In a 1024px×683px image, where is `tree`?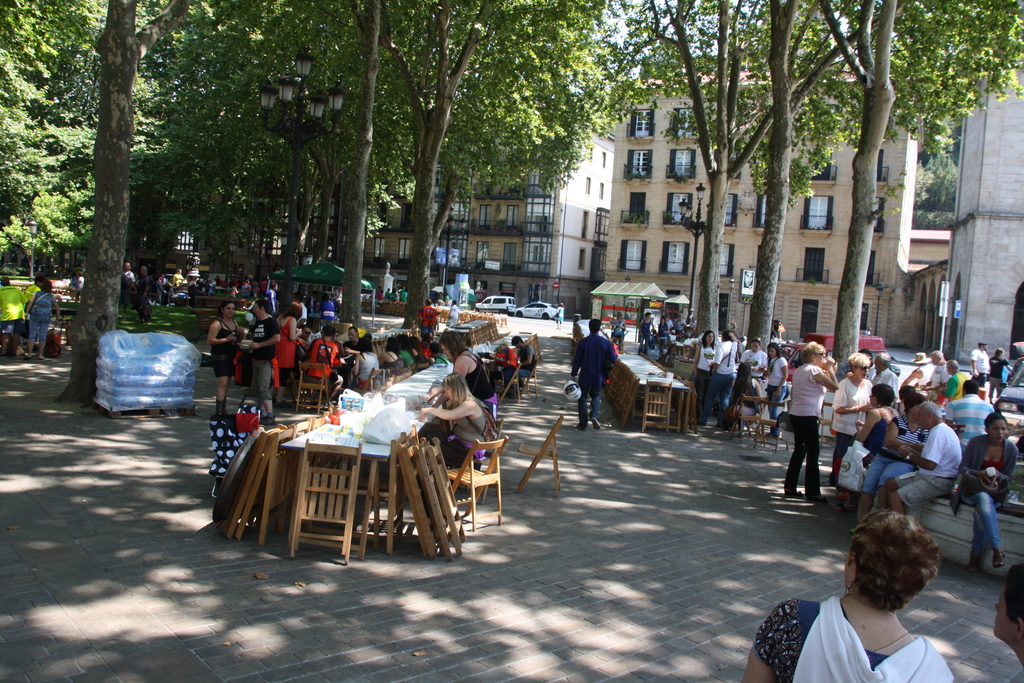
381 0 625 336.
